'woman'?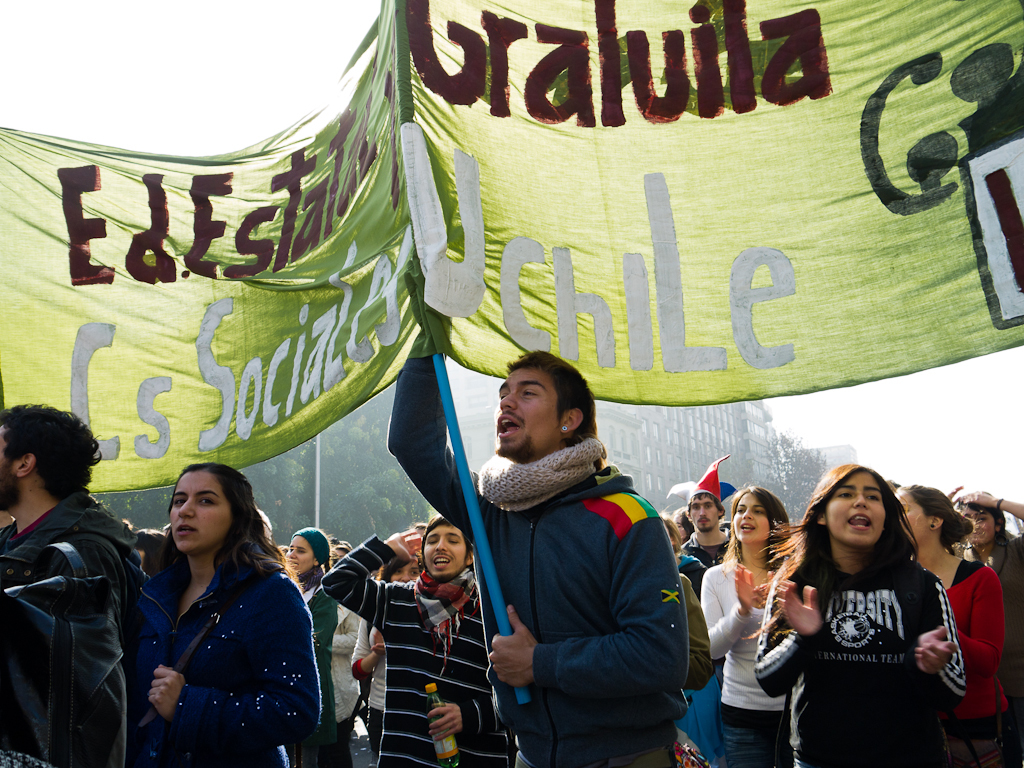
x1=699 y1=485 x2=800 y2=767
